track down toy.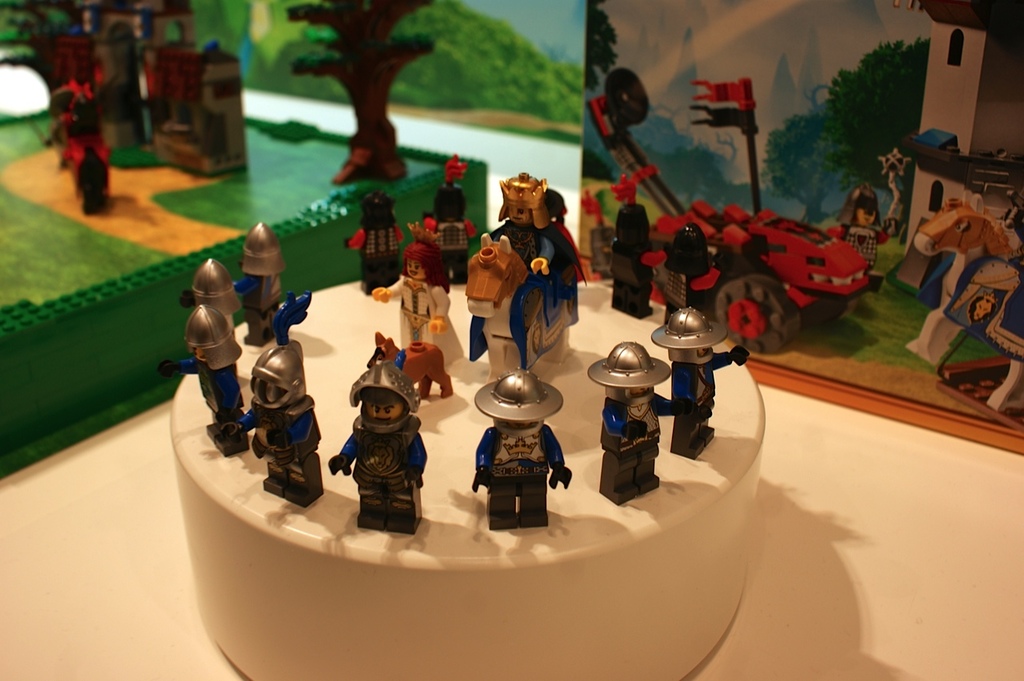
Tracked to (589, 66, 874, 356).
